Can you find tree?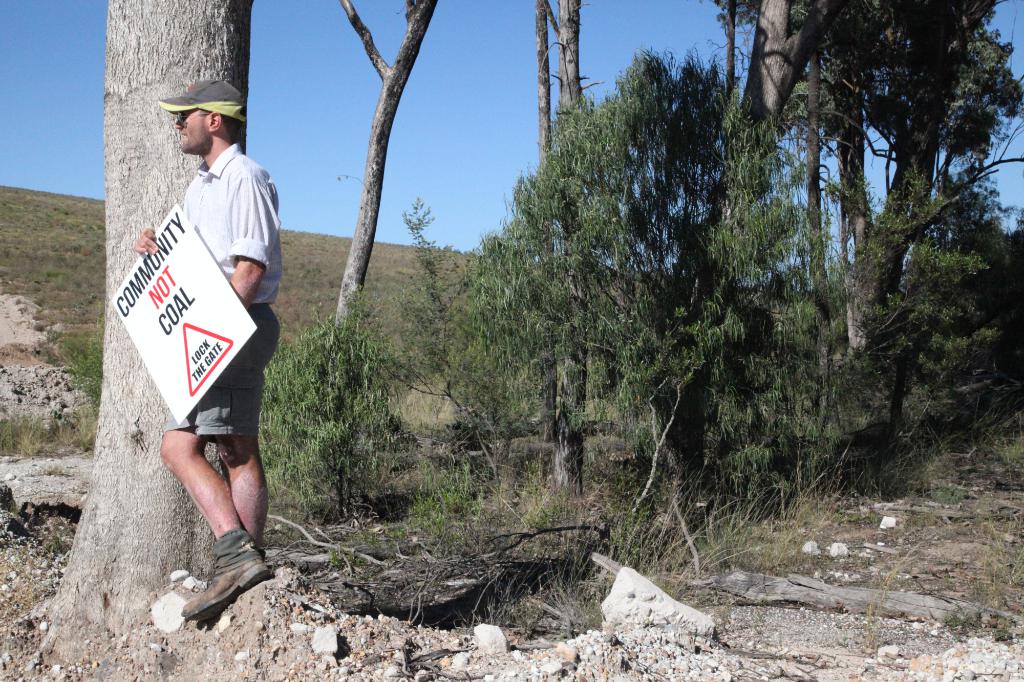
Yes, bounding box: 335, 0, 439, 342.
